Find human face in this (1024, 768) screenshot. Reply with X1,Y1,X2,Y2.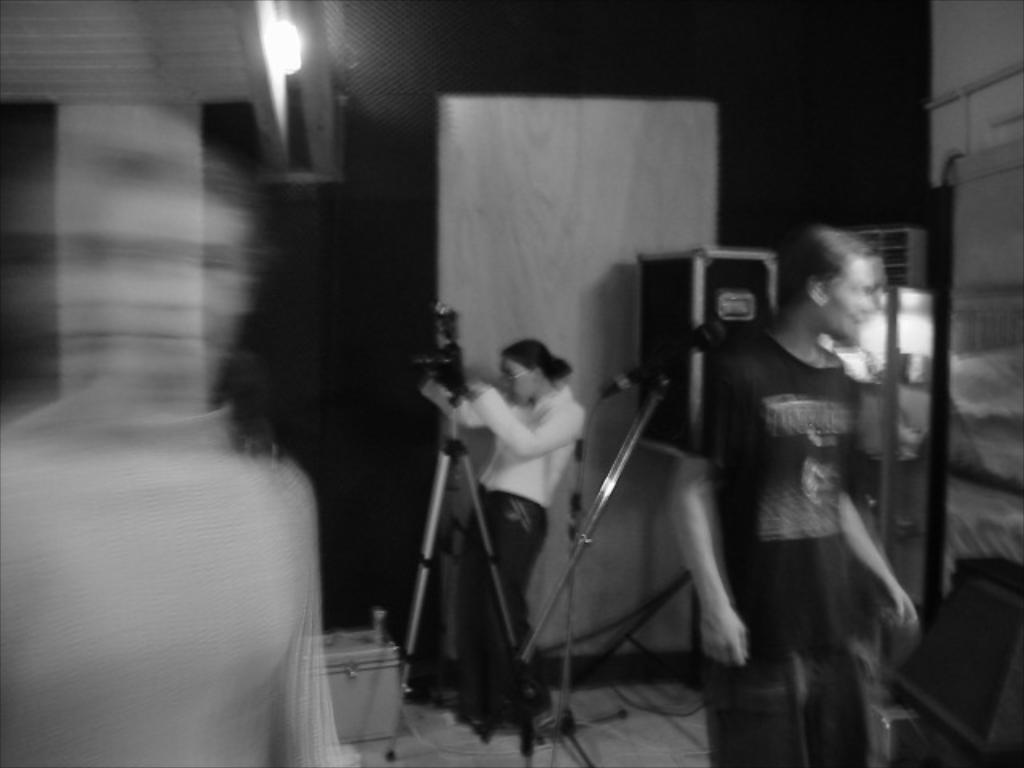
822,262,872,339.
